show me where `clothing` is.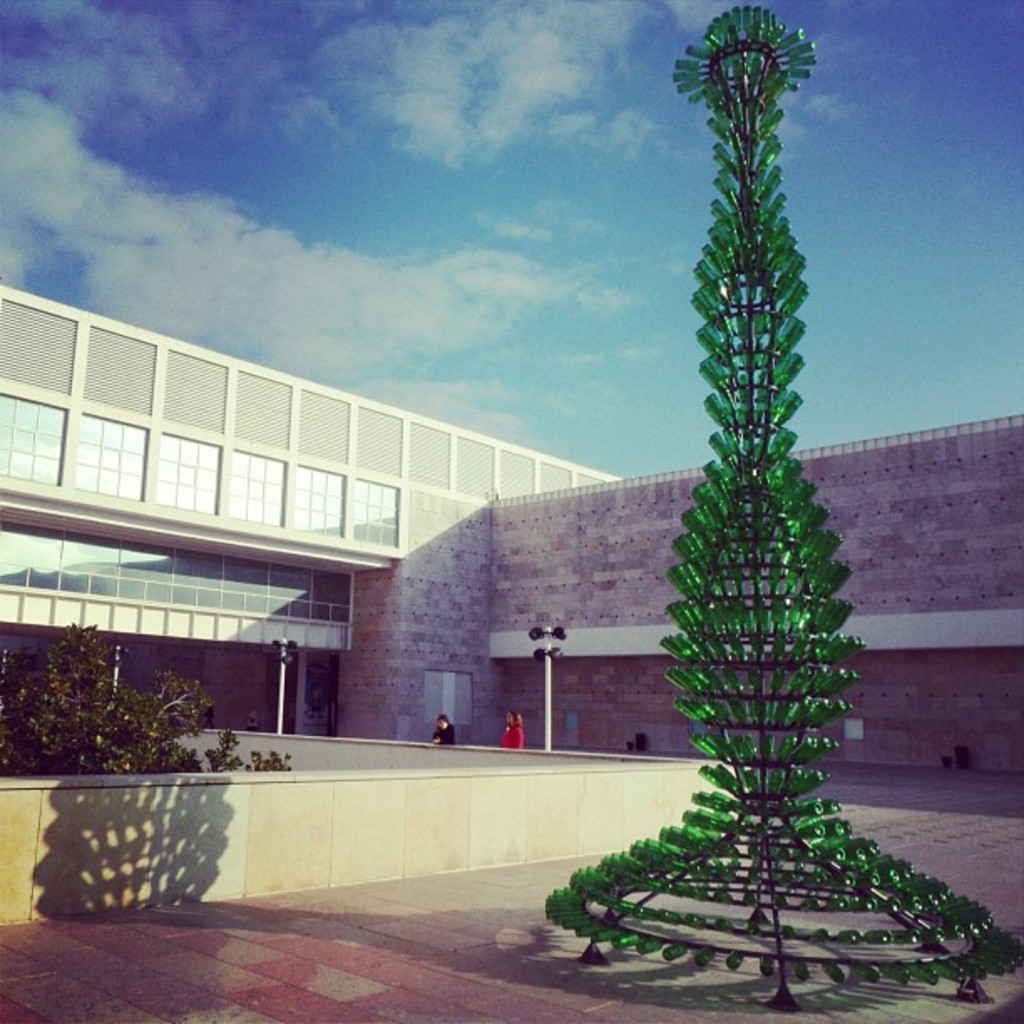
`clothing` is at (433,724,452,750).
